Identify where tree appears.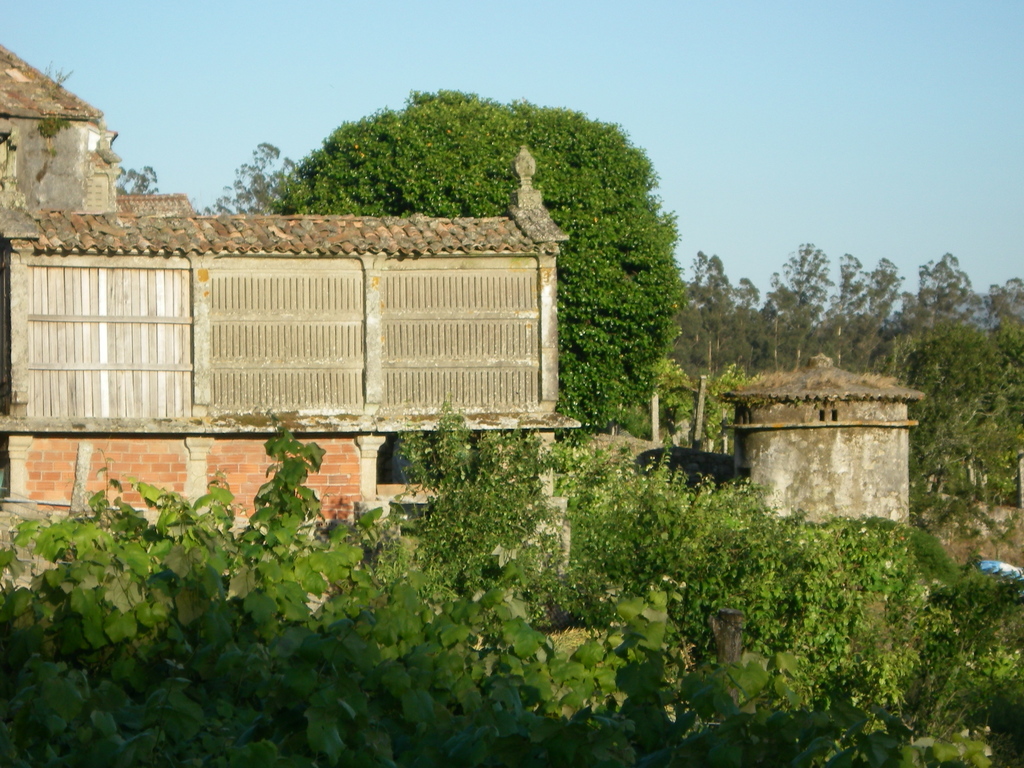
Appears at [x1=116, y1=161, x2=161, y2=196].
